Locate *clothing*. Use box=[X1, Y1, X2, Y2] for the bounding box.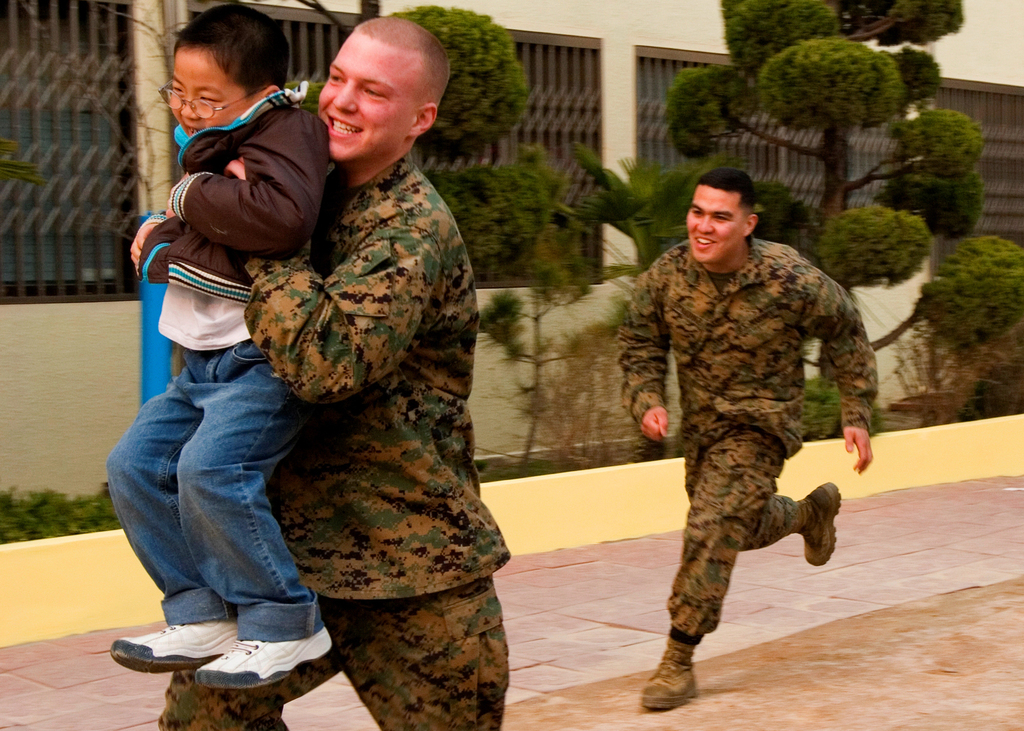
box=[104, 83, 332, 633].
